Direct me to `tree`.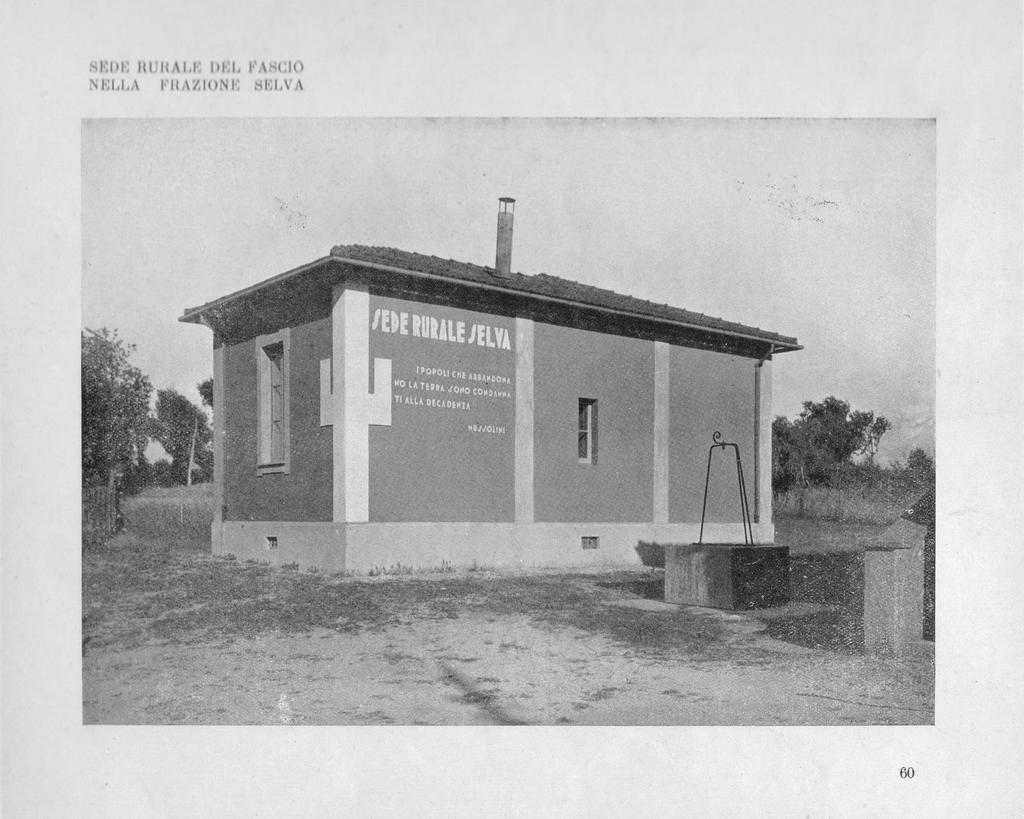
Direction: (768,399,890,493).
